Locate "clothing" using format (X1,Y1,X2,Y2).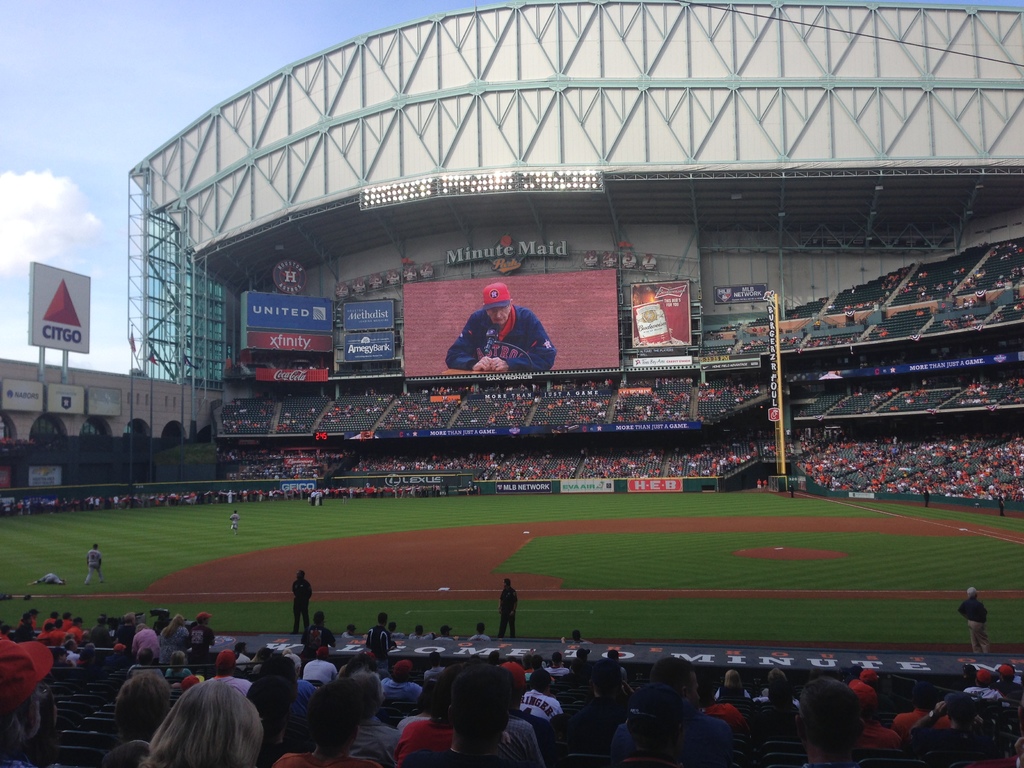
(719,691,760,718).
